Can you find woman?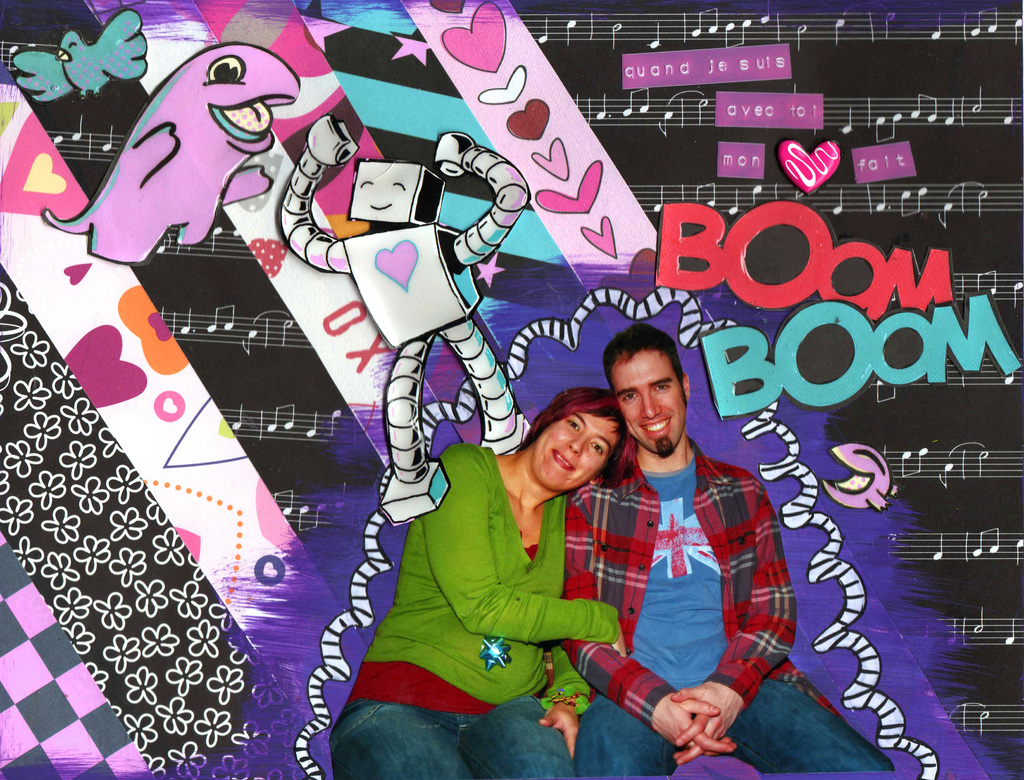
Yes, bounding box: bbox=[357, 366, 668, 726].
